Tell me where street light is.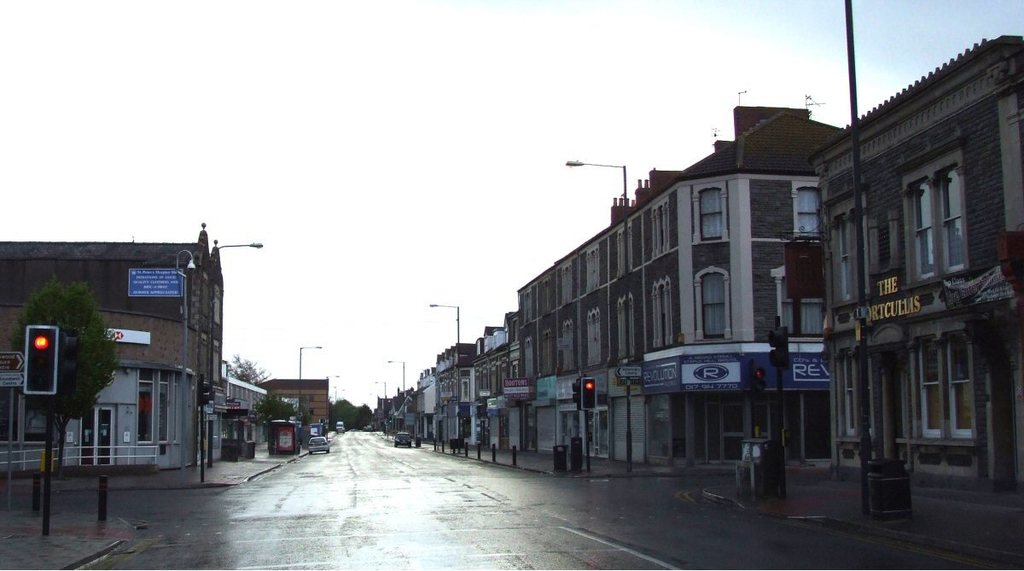
street light is at select_region(383, 359, 407, 428).
